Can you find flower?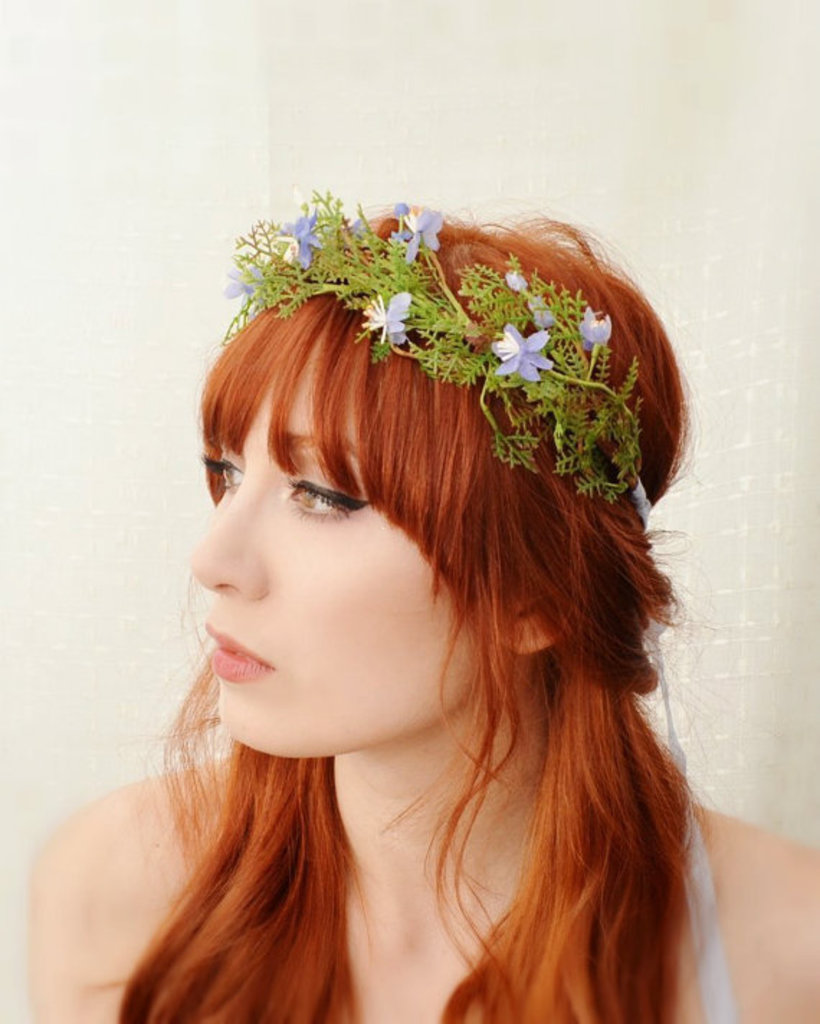
Yes, bounding box: 571 302 611 347.
